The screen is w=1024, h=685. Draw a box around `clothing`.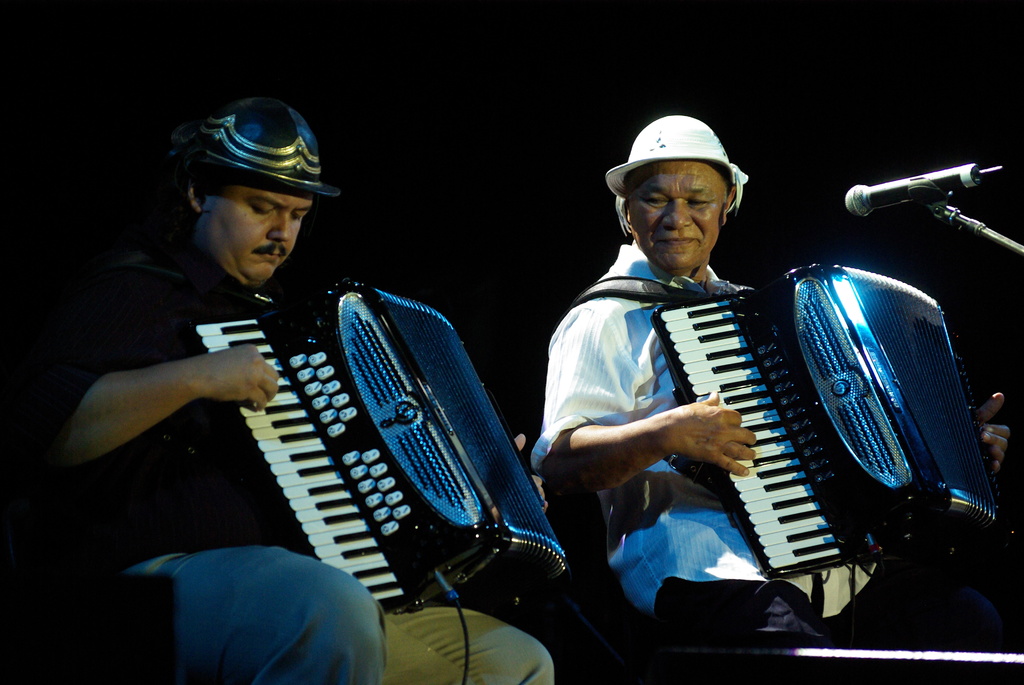
(left=29, top=237, right=552, bottom=684).
